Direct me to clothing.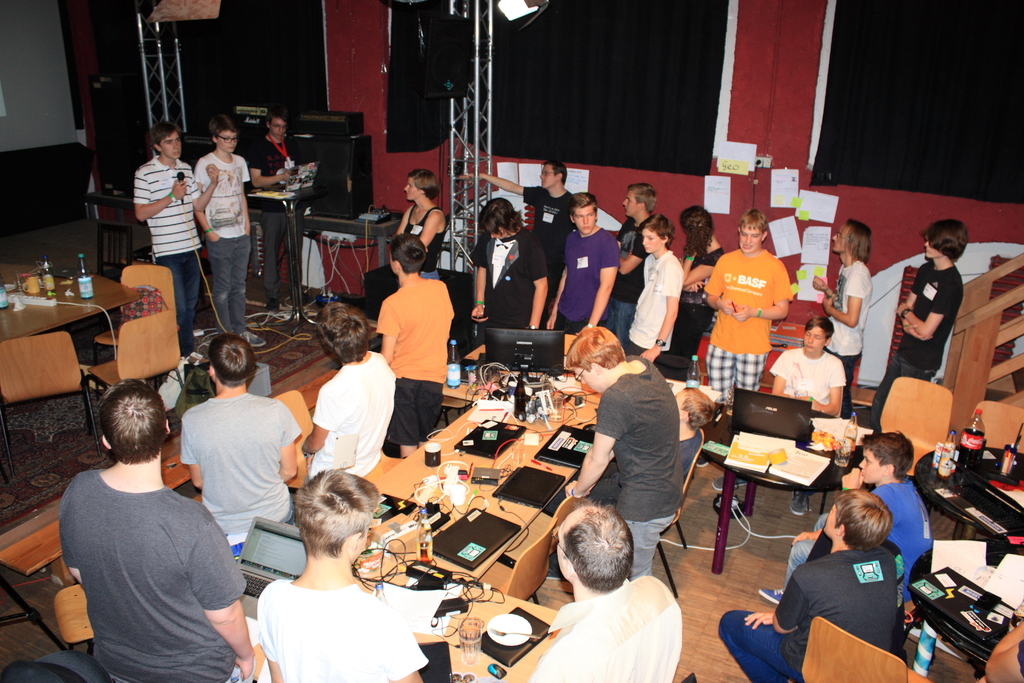
Direction: crop(872, 355, 925, 425).
